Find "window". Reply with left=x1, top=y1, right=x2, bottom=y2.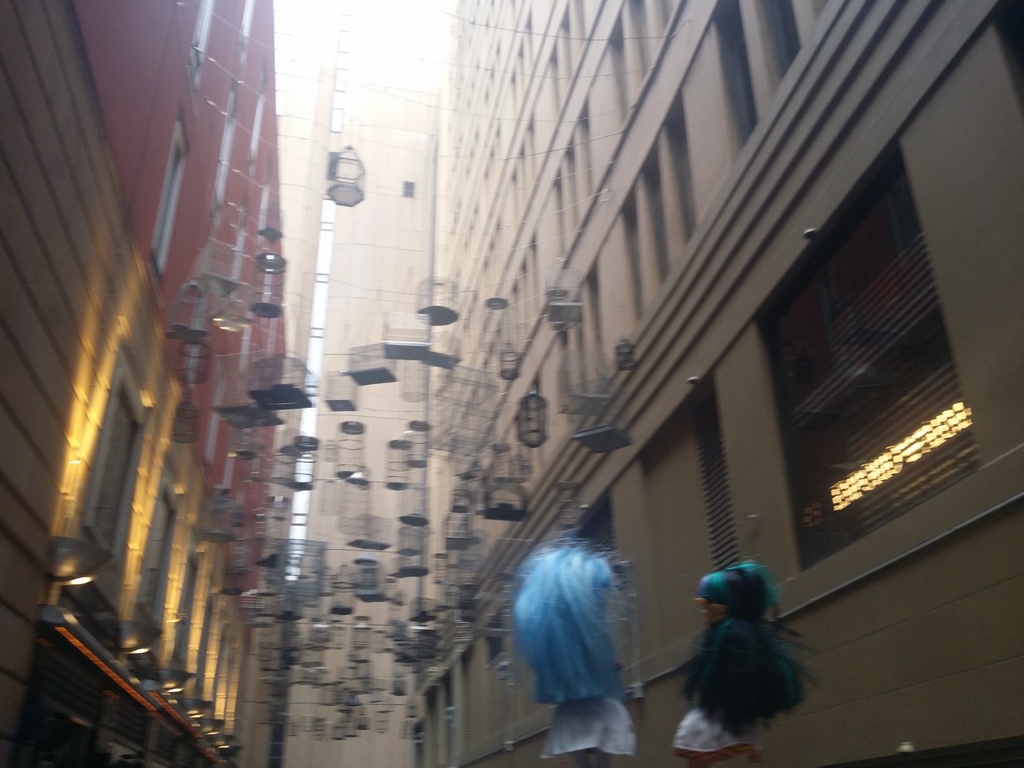
left=731, top=100, right=957, bottom=610.
